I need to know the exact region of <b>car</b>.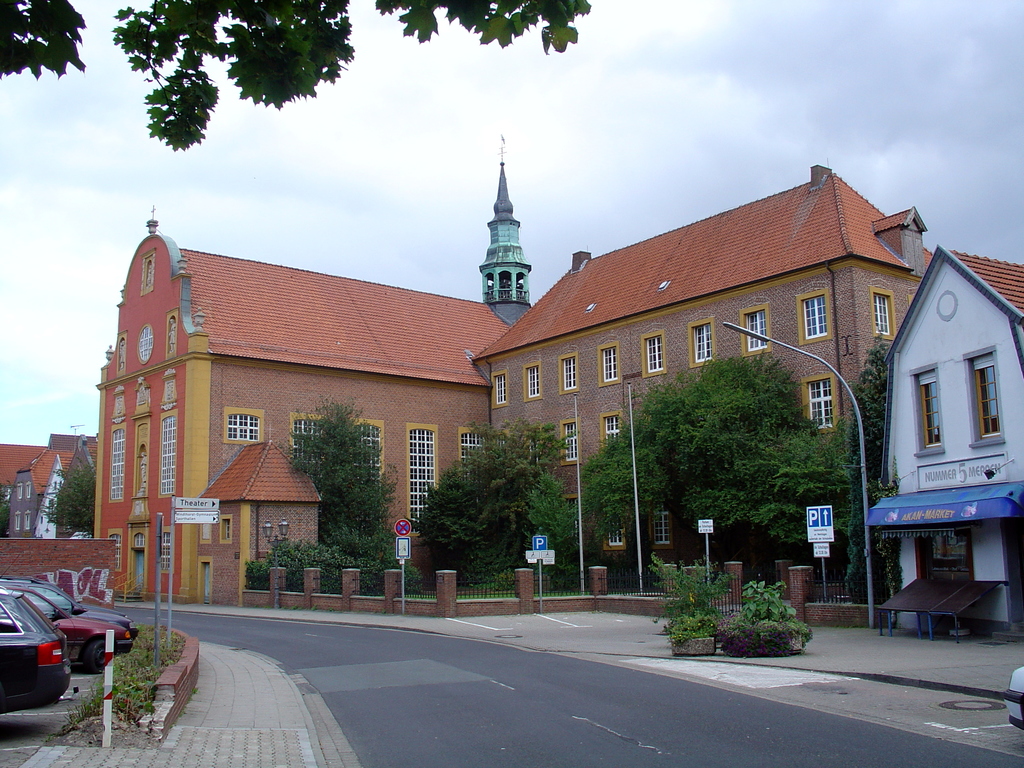
Region: (x1=1007, y1=666, x2=1023, y2=732).
